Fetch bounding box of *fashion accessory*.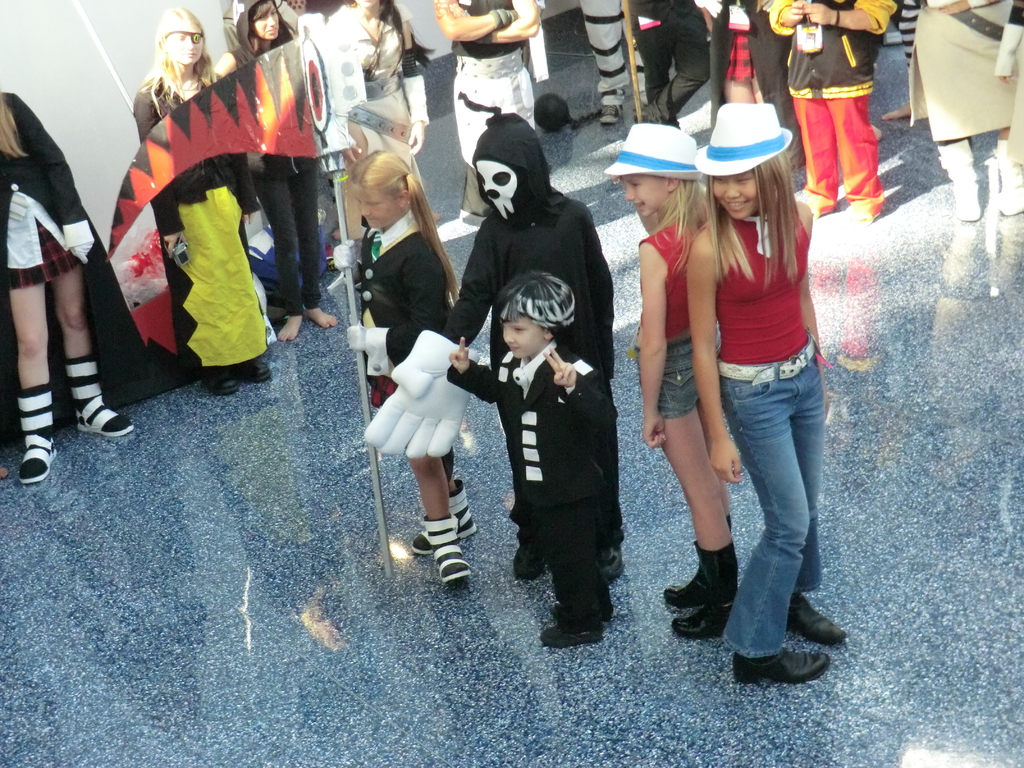
Bbox: bbox=[672, 546, 734, 637].
